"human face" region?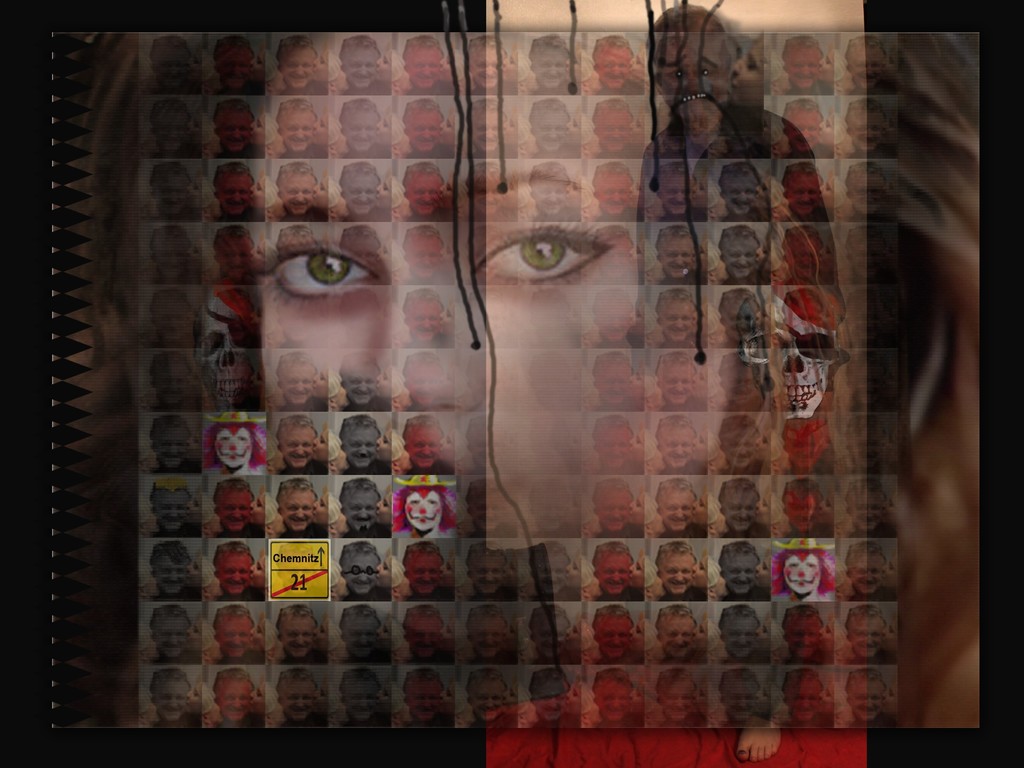
<region>280, 484, 314, 531</region>
